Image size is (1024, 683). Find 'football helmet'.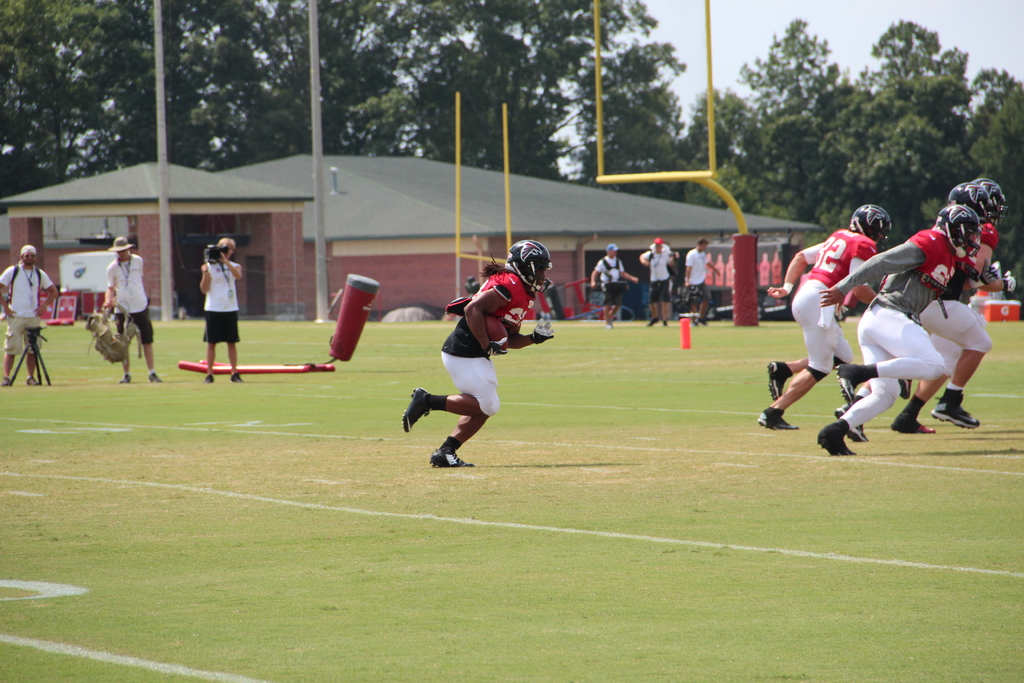
bbox=[504, 238, 554, 299].
